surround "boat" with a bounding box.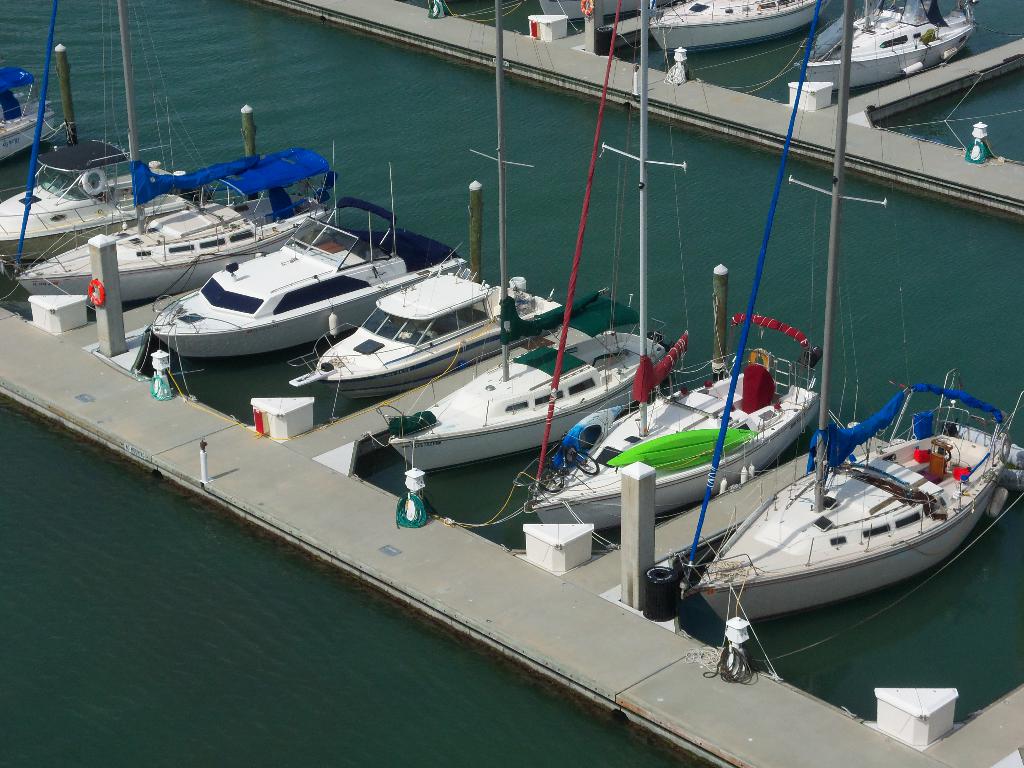
{"left": 6, "top": 0, "right": 359, "bottom": 330}.
